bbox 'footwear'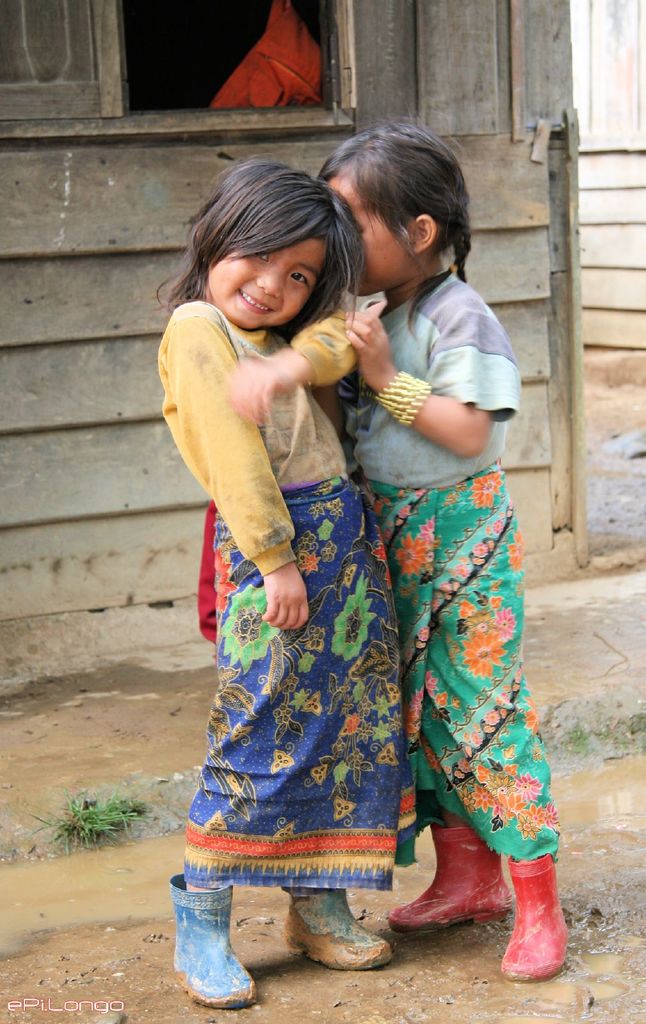
x1=384, y1=813, x2=522, y2=935
